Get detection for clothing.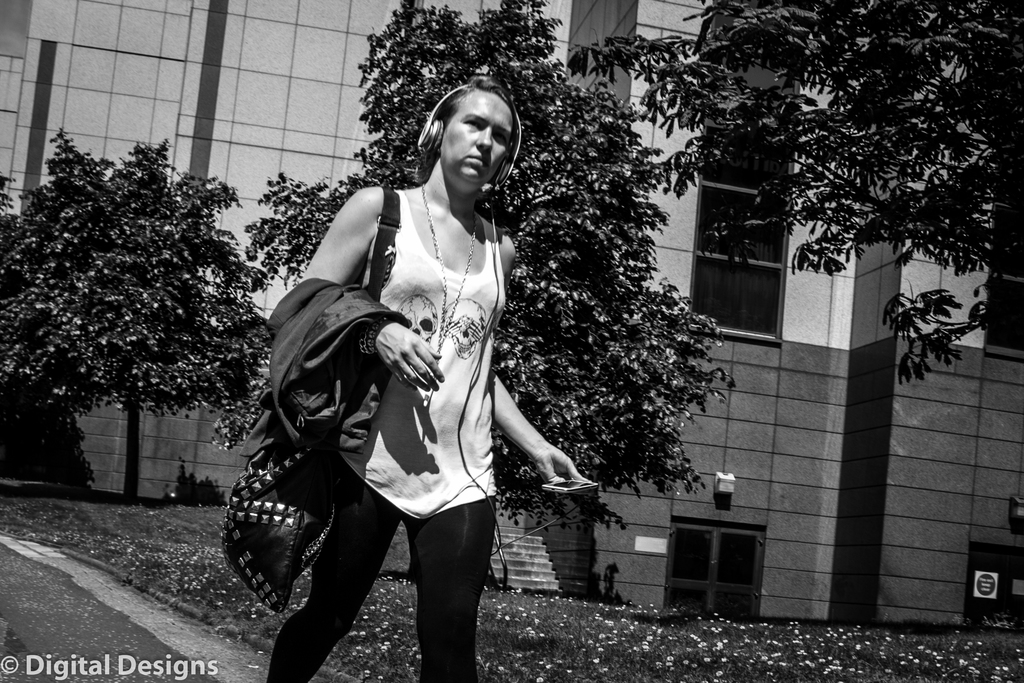
Detection: 266,190,503,682.
